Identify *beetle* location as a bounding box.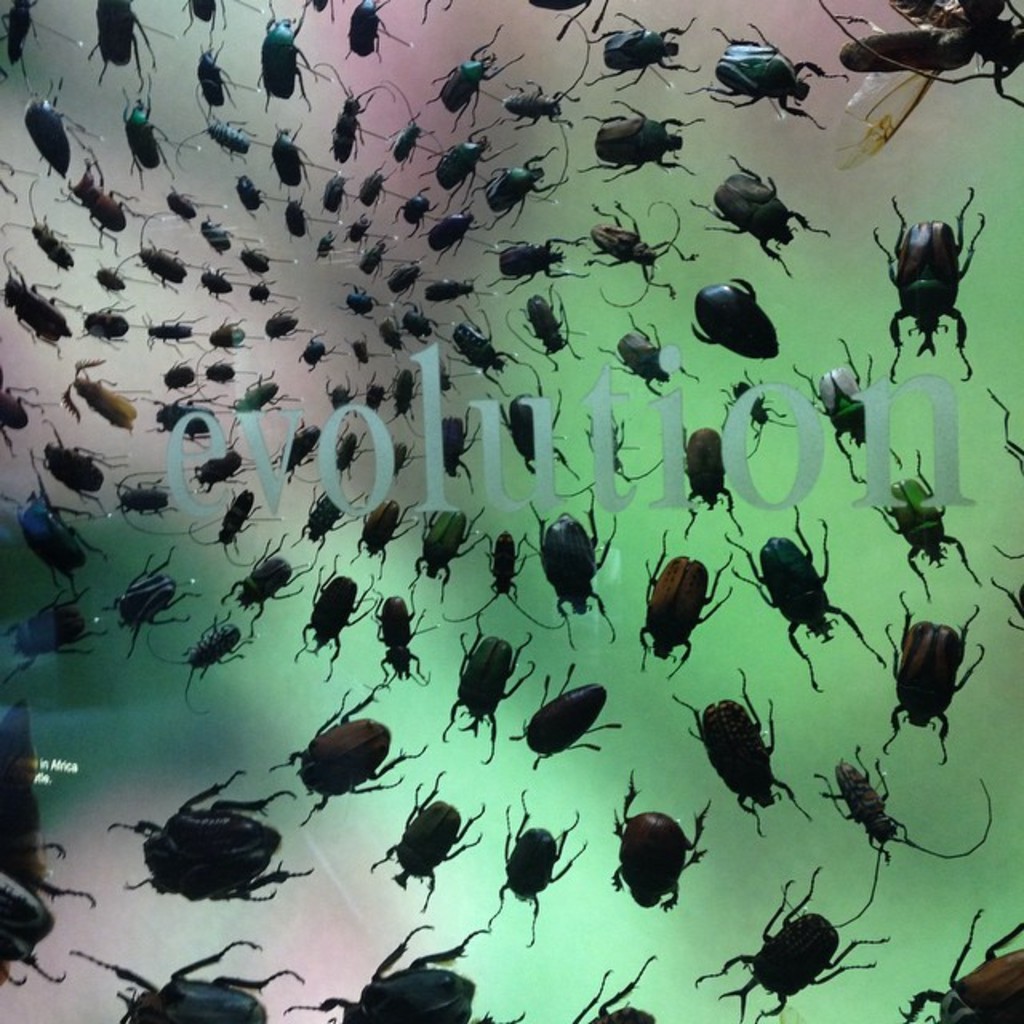
(0, 0, 43, 59).
